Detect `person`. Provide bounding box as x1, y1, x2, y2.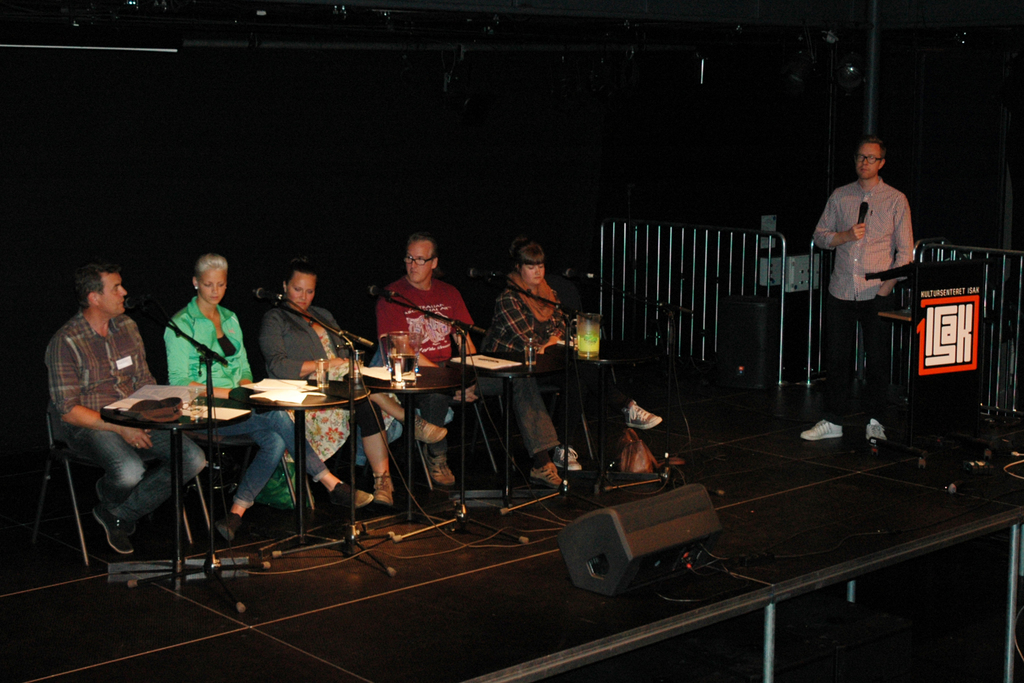
476, 233, 662, 432.
